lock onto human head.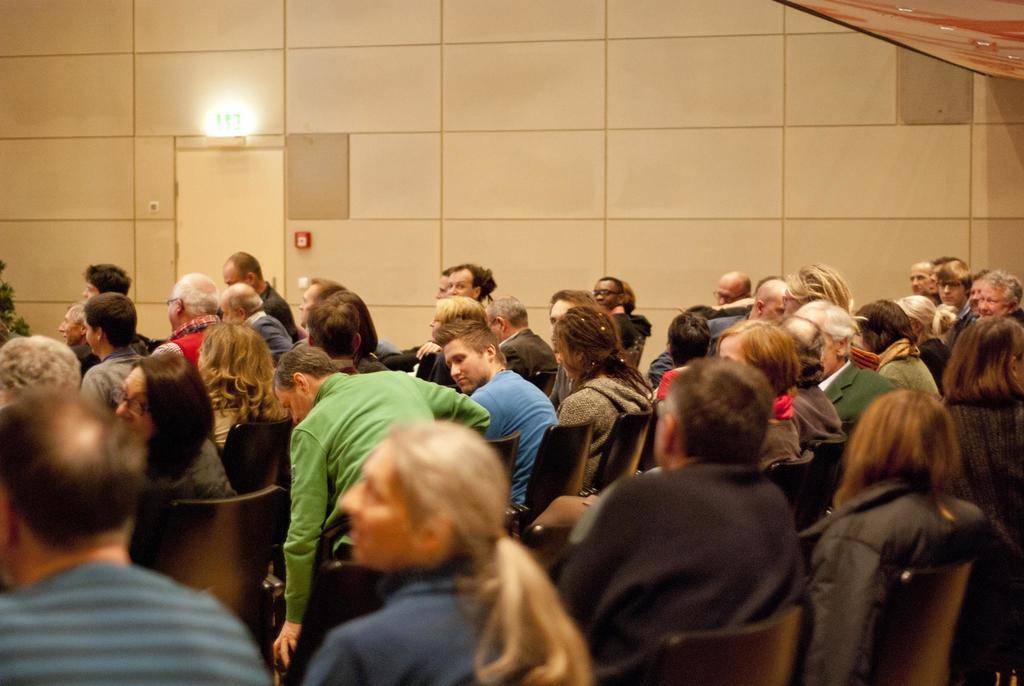
Locked: <box>58,300,85,348</box>.
